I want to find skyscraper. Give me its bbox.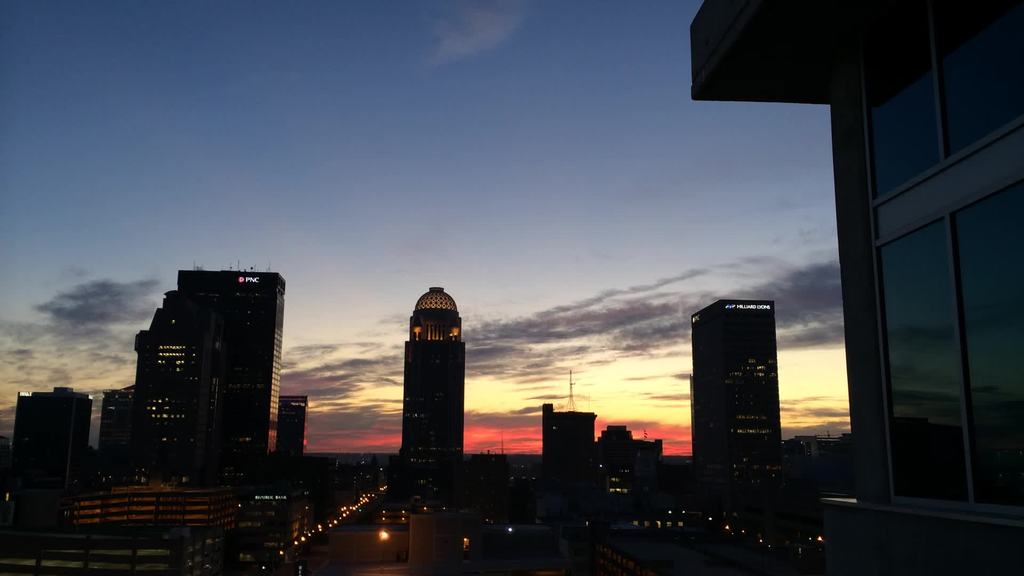
[x1=692, y1=298, x2=787, y2=513].
